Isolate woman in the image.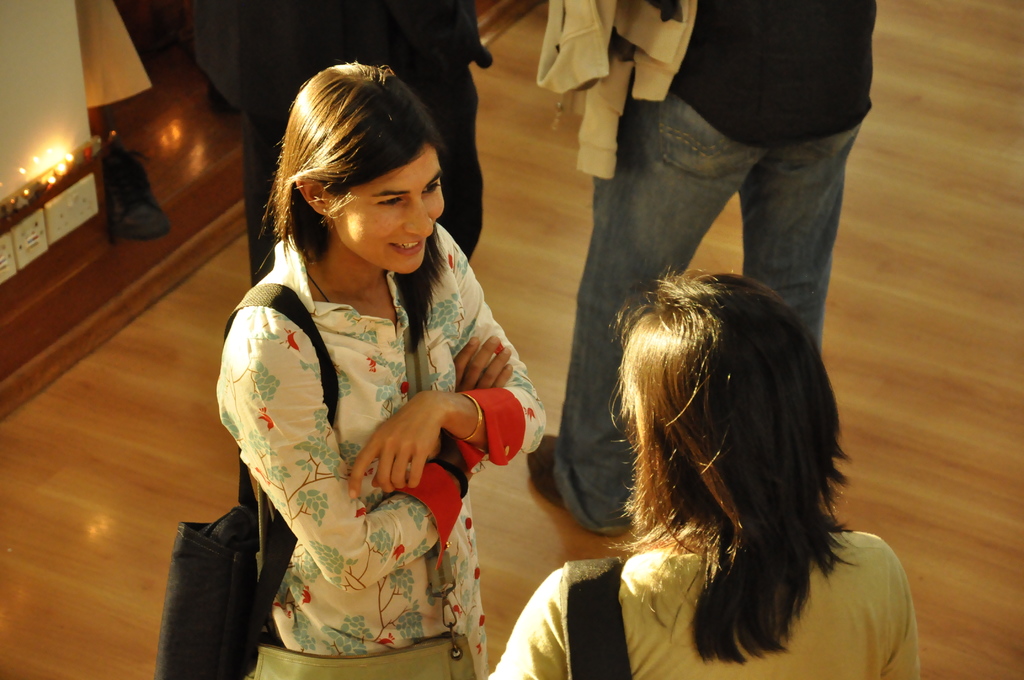
Isolated region: left=205, top=78, right=554, bottom=672.
